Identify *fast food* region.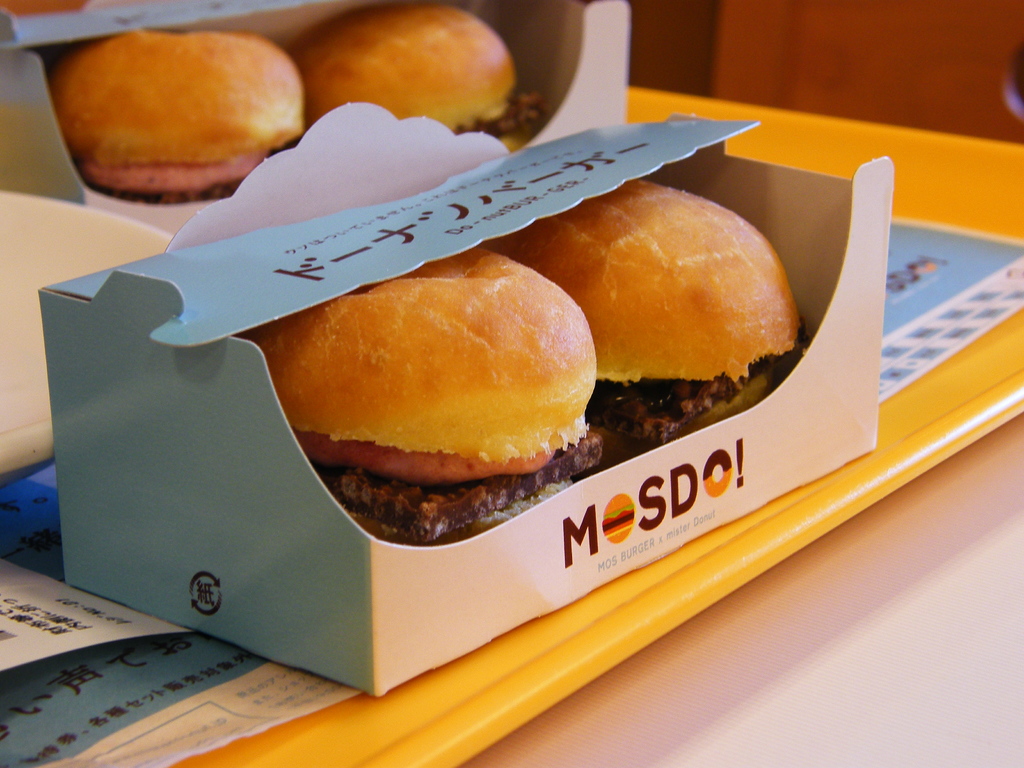
Region: [left=52, top=23, right=300, bottom=204].
